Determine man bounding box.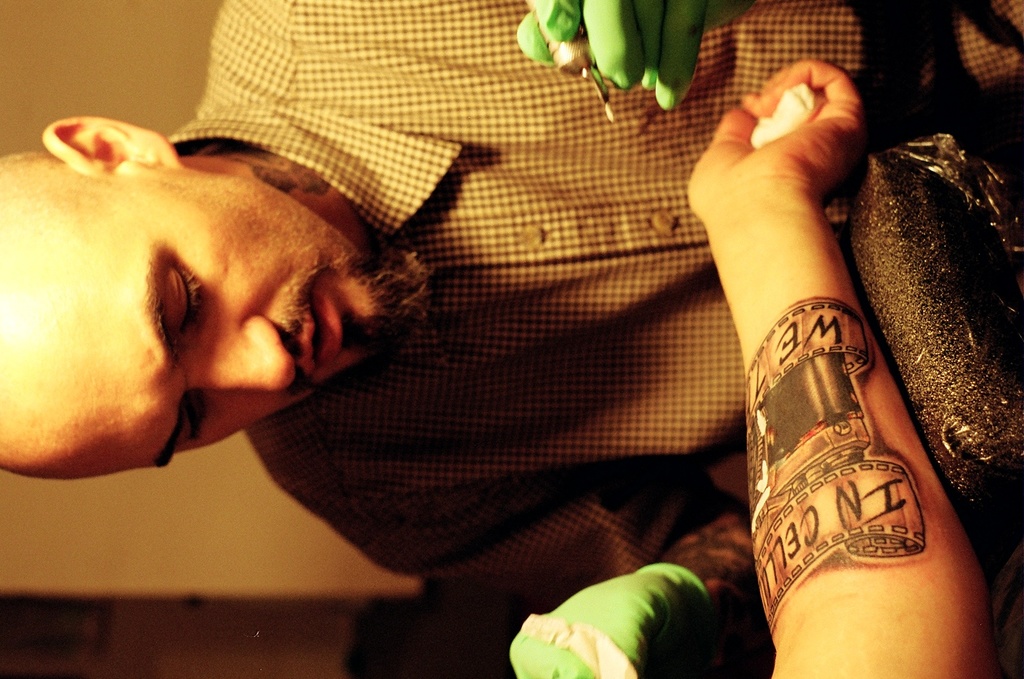
Determined: bbox(0, 0, 1023, 584).
